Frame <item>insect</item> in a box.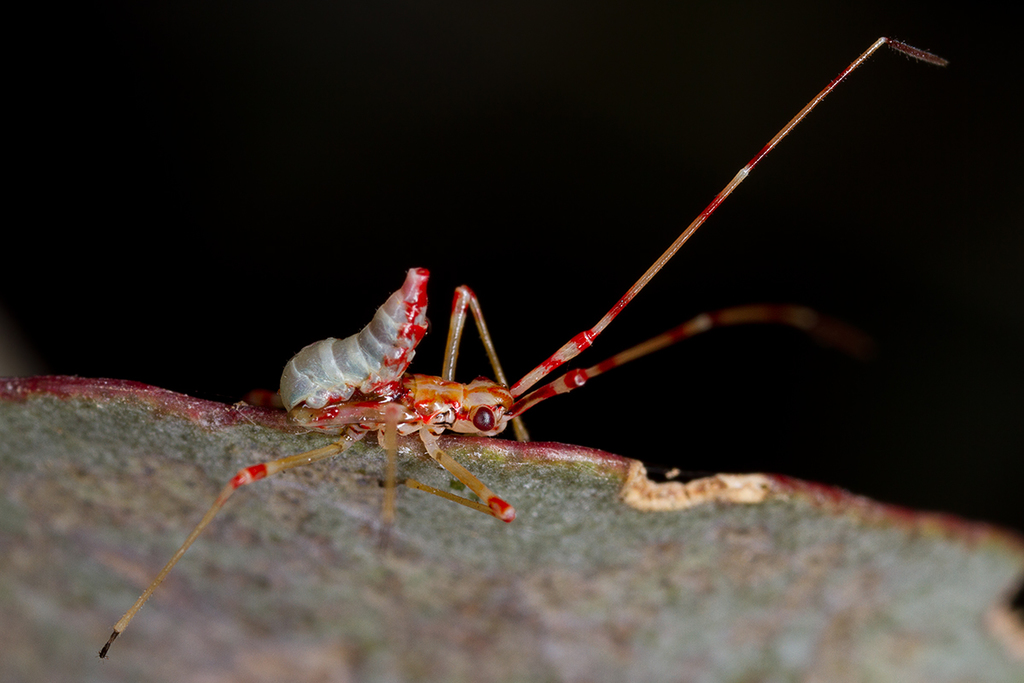
94 38 949 664.
